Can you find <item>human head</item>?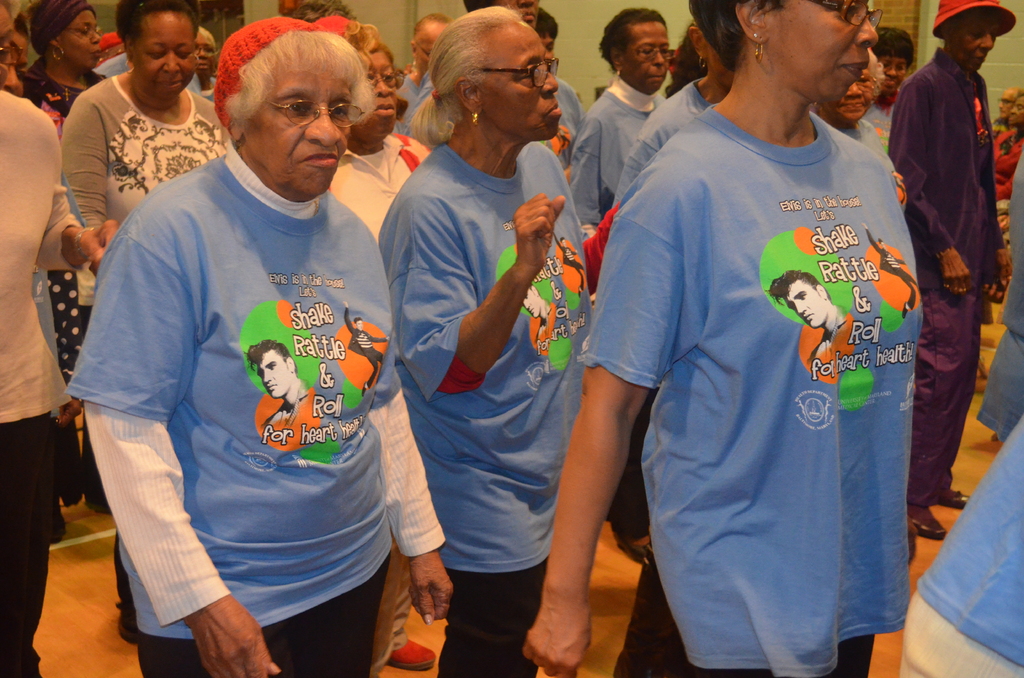
Yes, bounding box: (left=684, top=19, right=735, bottom=88).
